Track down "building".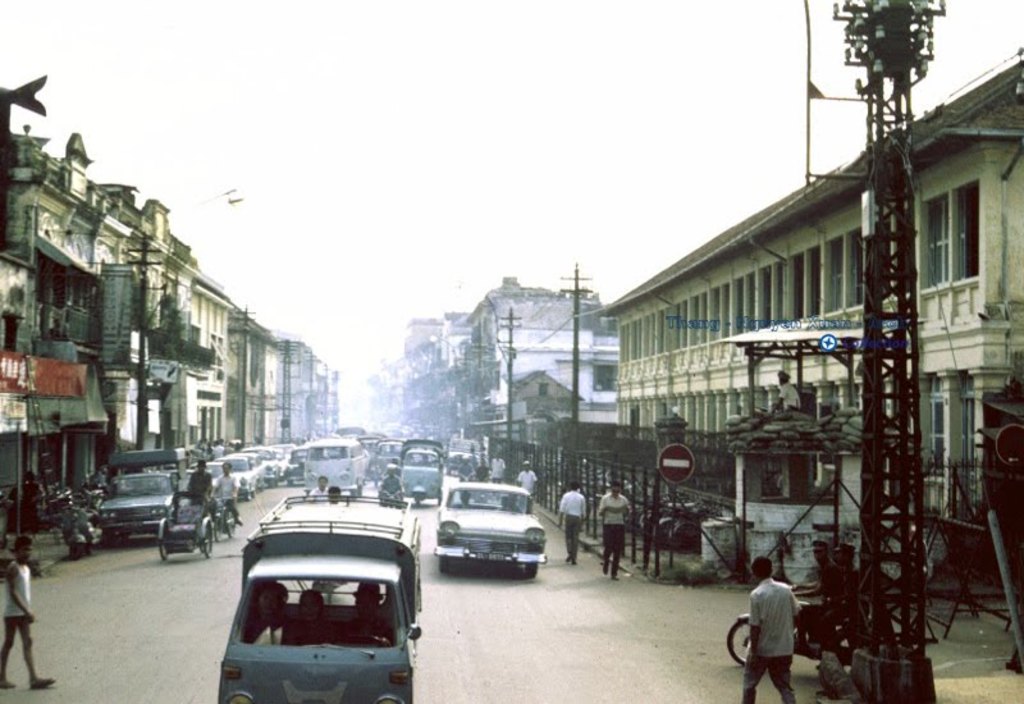
Tracked to (0,76,291,532).
